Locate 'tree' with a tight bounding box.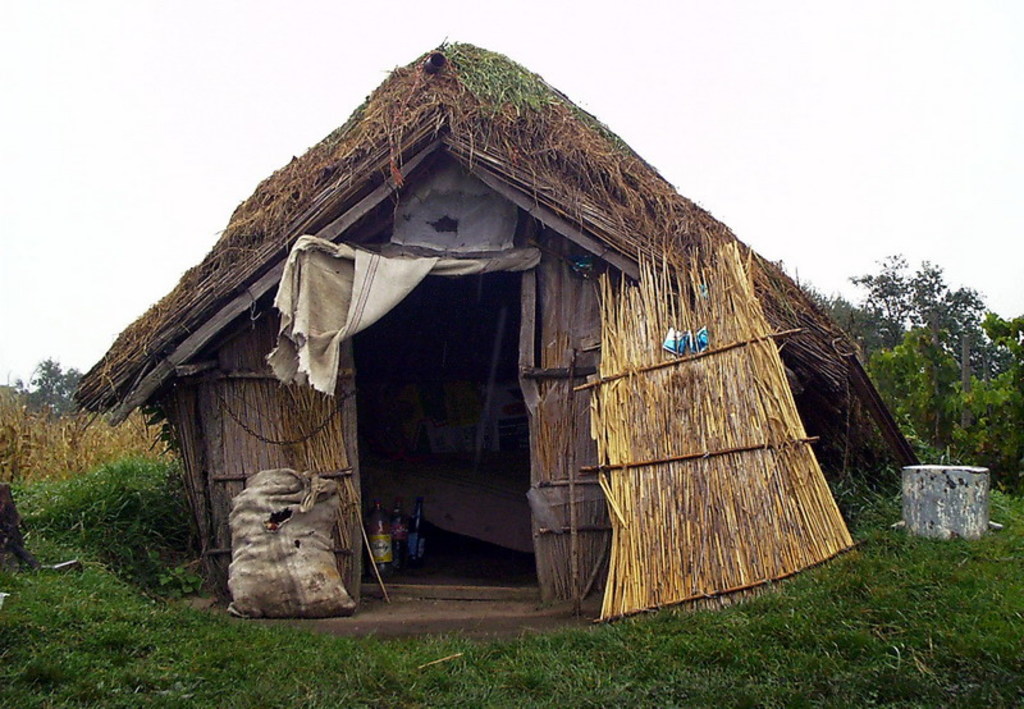
select_region(24, 357, 83, 413).
